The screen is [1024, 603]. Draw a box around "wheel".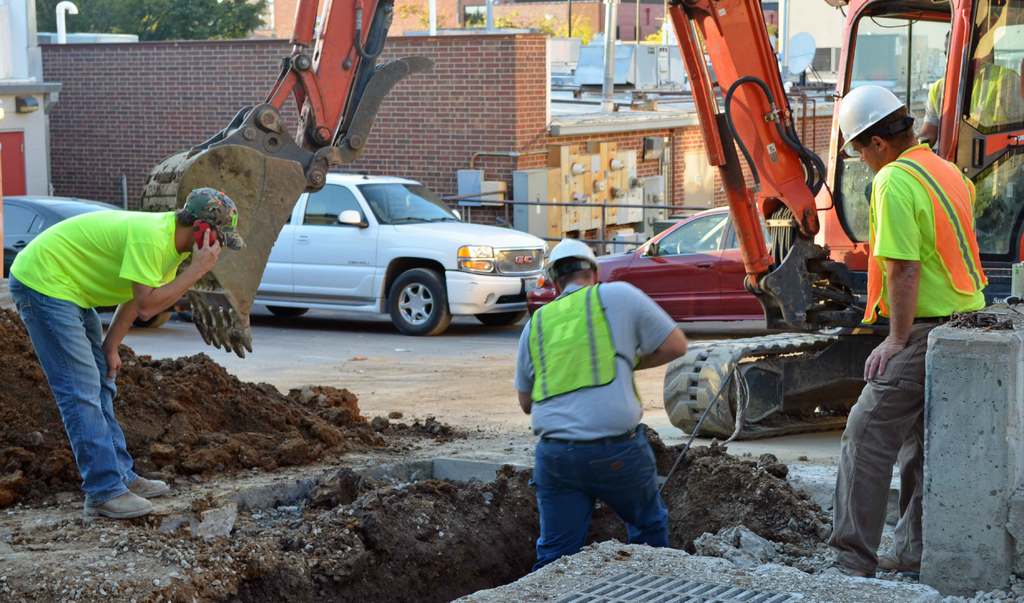
[476,312,527,328].
